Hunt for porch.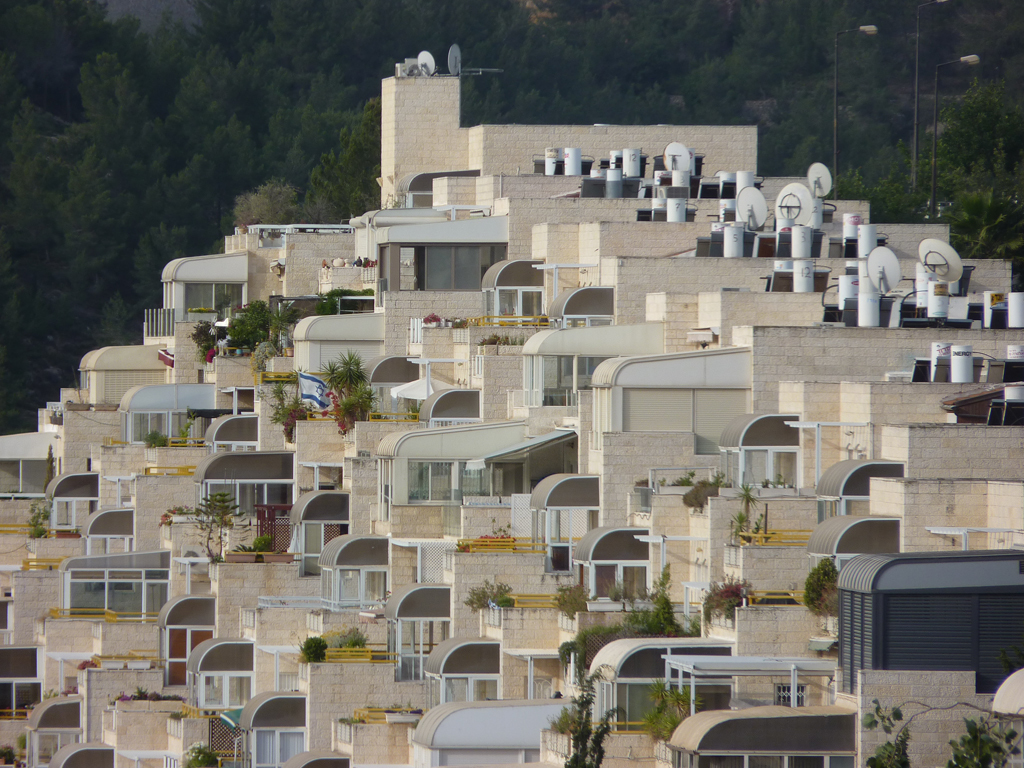
Hunted down at {"left": 423, "top": 626, "right": 507, "bottom": 710}.
